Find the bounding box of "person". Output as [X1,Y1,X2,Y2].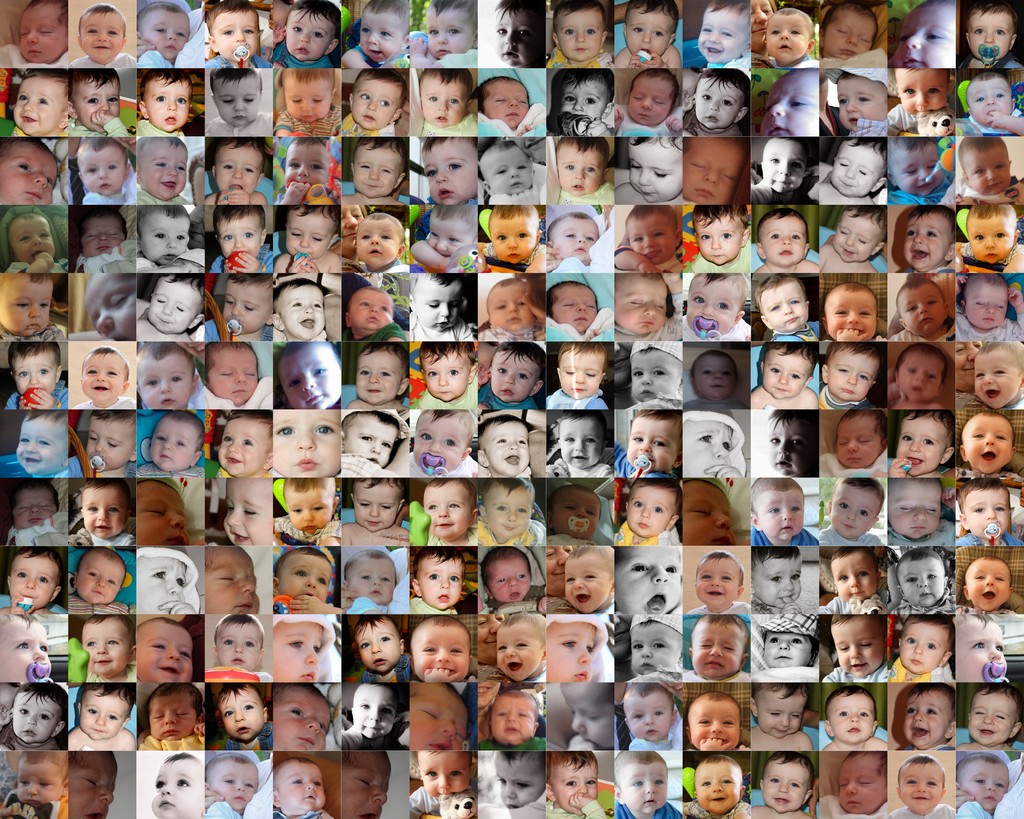
[206,683,275,751].
